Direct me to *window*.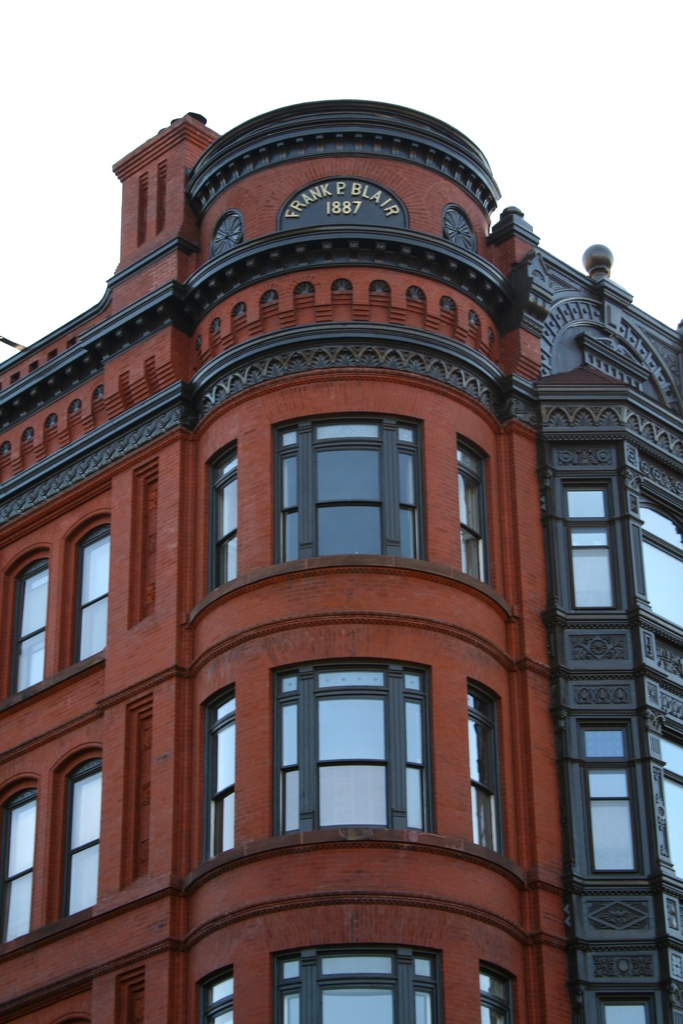
Direction: box=[0, 774, 40, 949].
